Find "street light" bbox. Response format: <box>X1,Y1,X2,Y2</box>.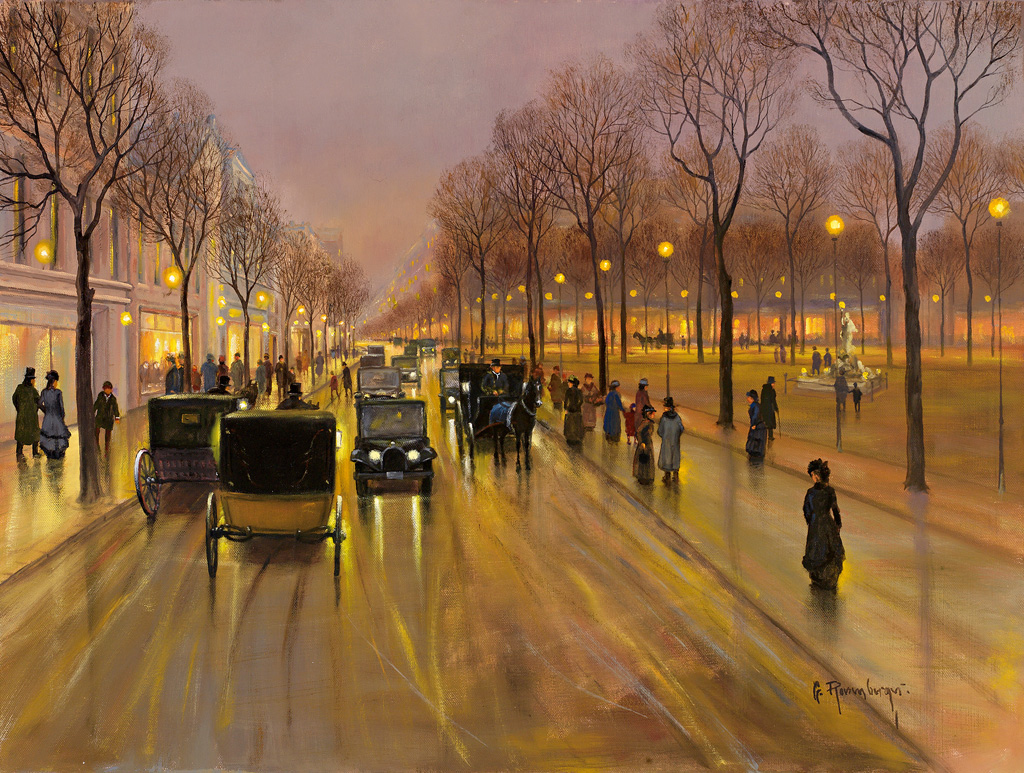
<box>552,274,567,369</box>.
